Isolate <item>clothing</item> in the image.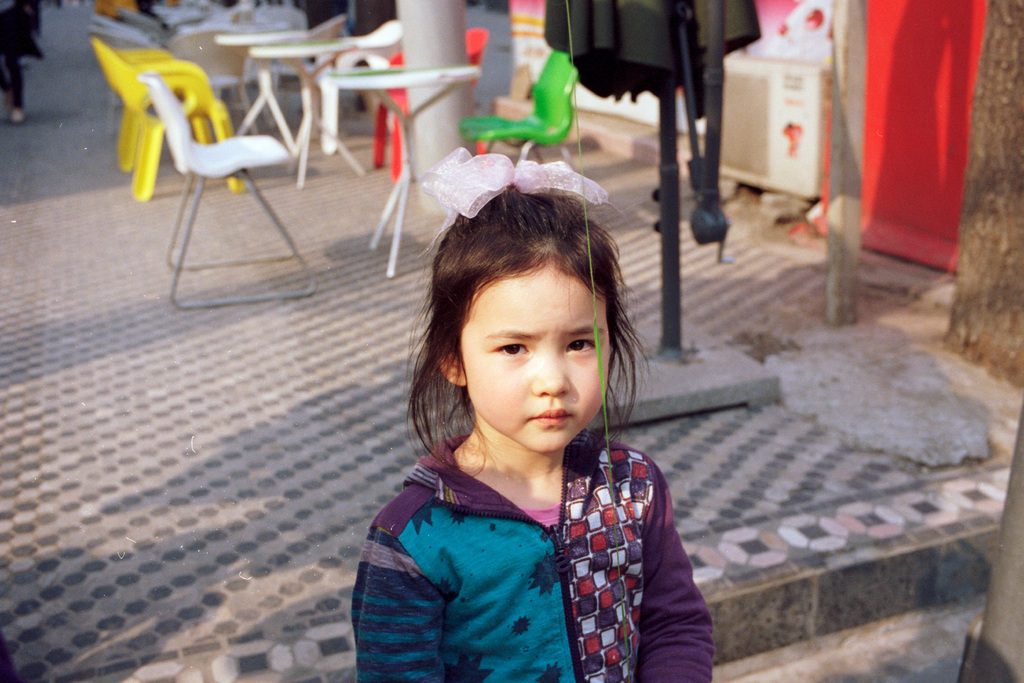
Isolated region: 352/433/714/682.
